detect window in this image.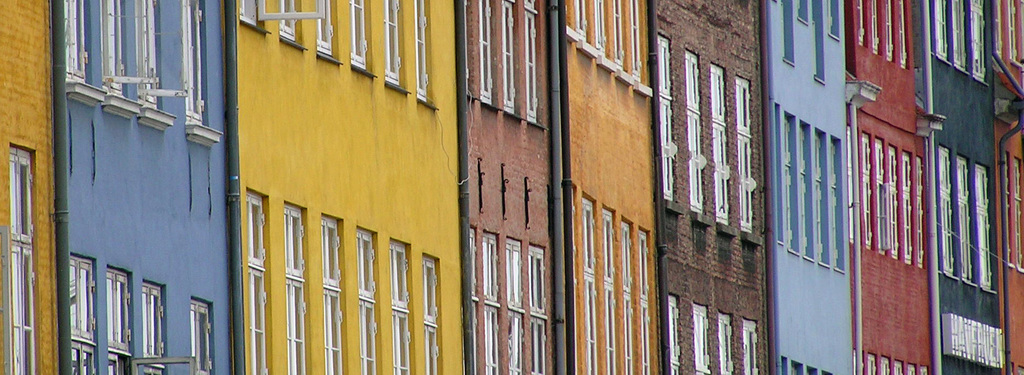
Detection: box(381, 0, 397, 81).
